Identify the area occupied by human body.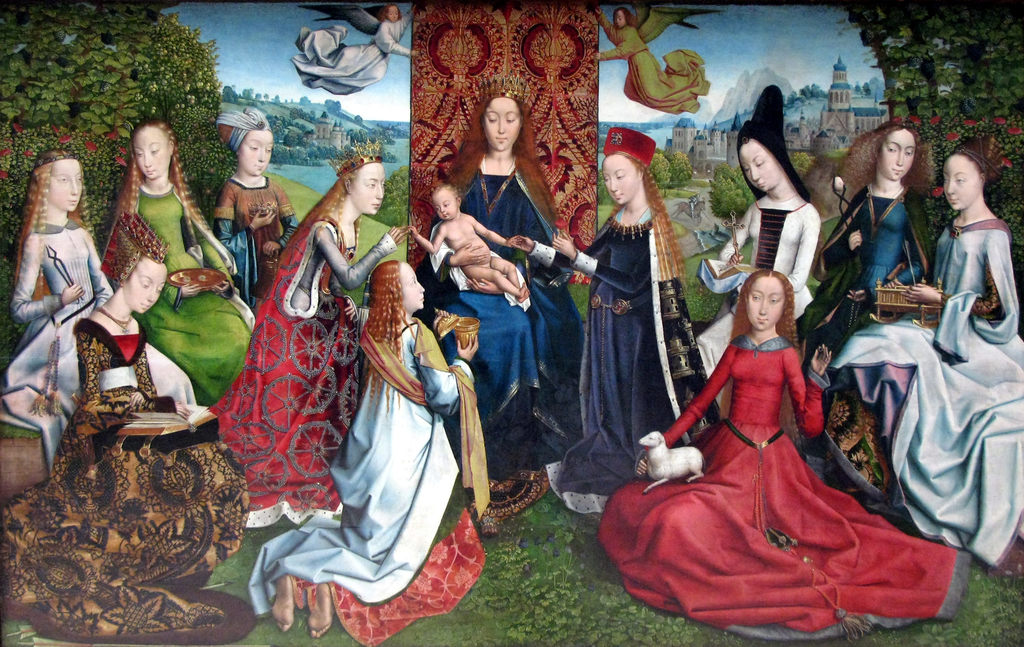
Area: select_region(272, 315, 482, 641).
